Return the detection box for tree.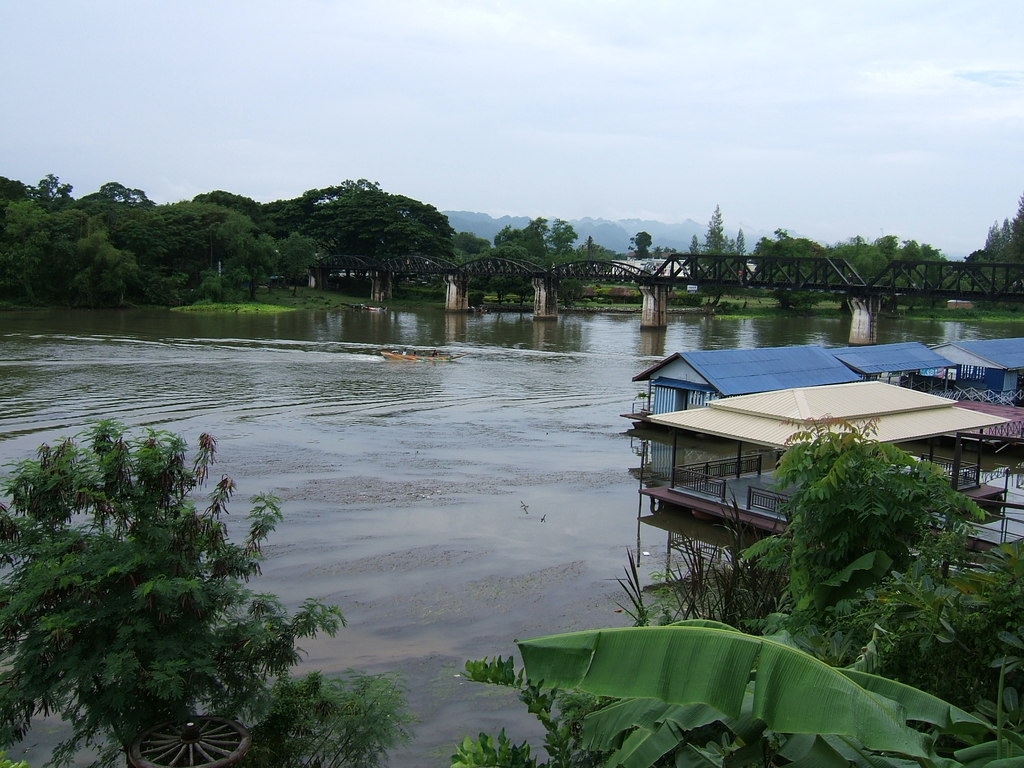
box=[6, 402, 297, 744].
